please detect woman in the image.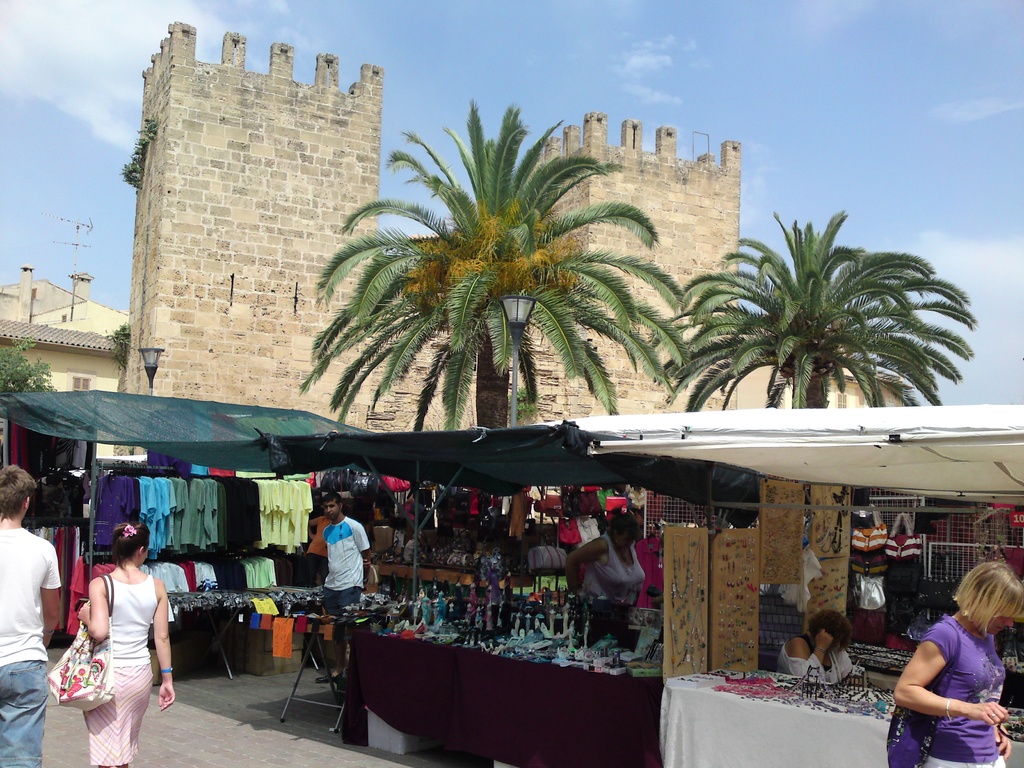
(x1=562, y1=505, x2=645, y2=604).
